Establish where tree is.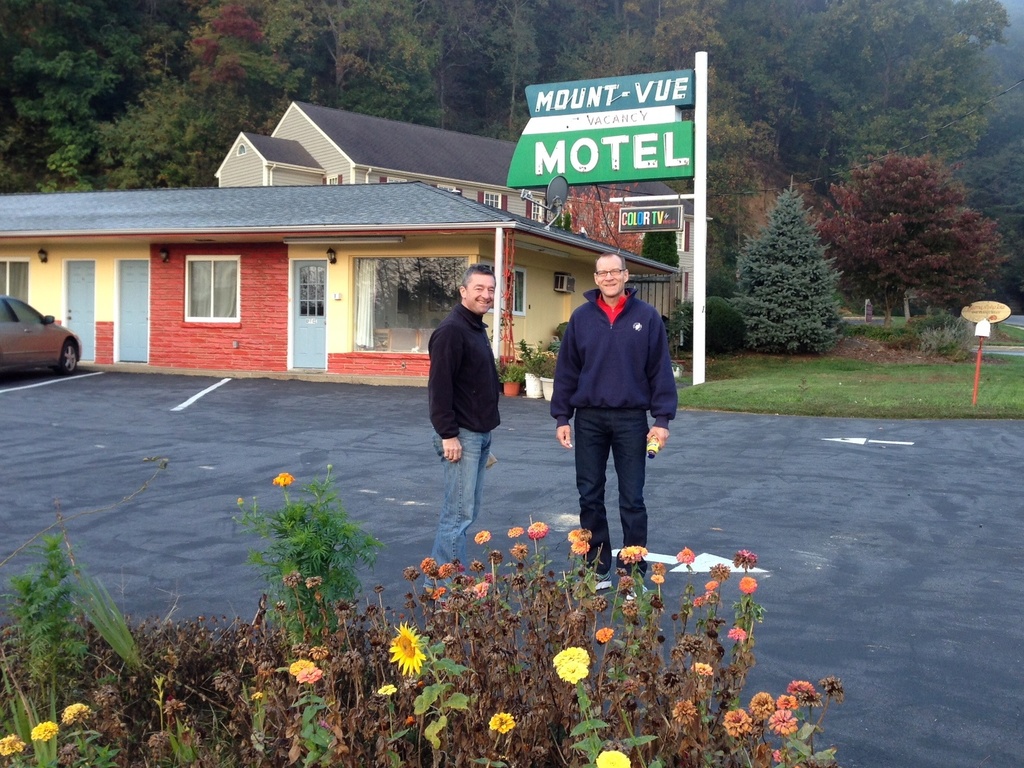
Established at bbox(746, 172, 858, 360).
